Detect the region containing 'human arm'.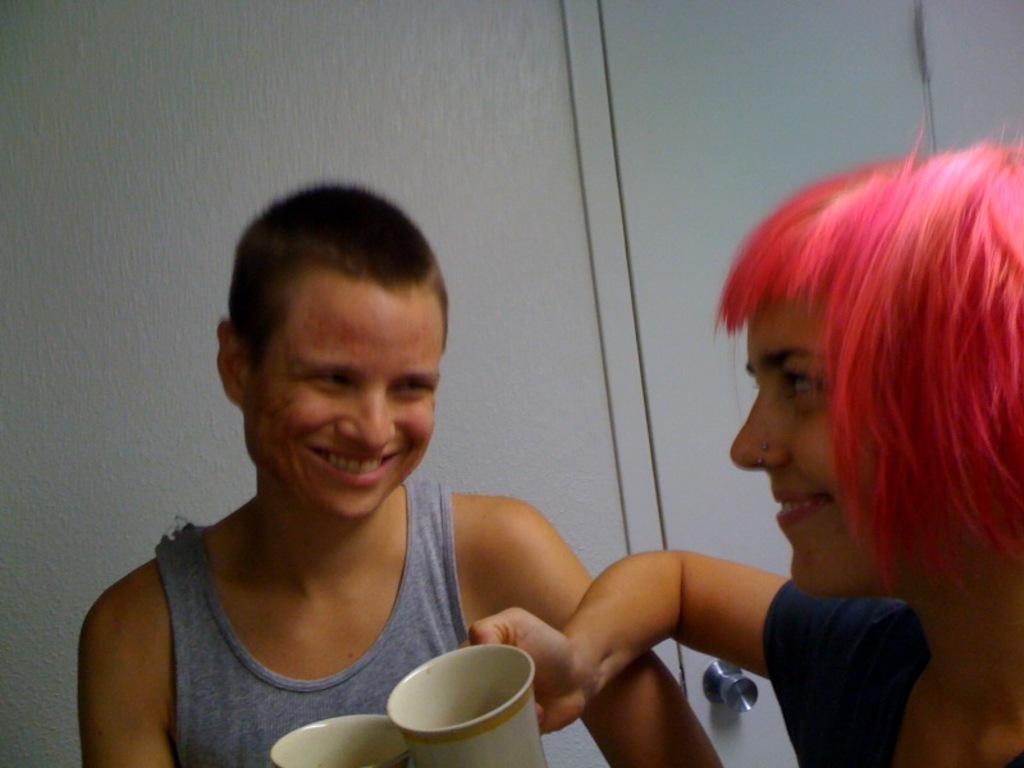
x1=460, y1=547, x2=902, y2=739.
